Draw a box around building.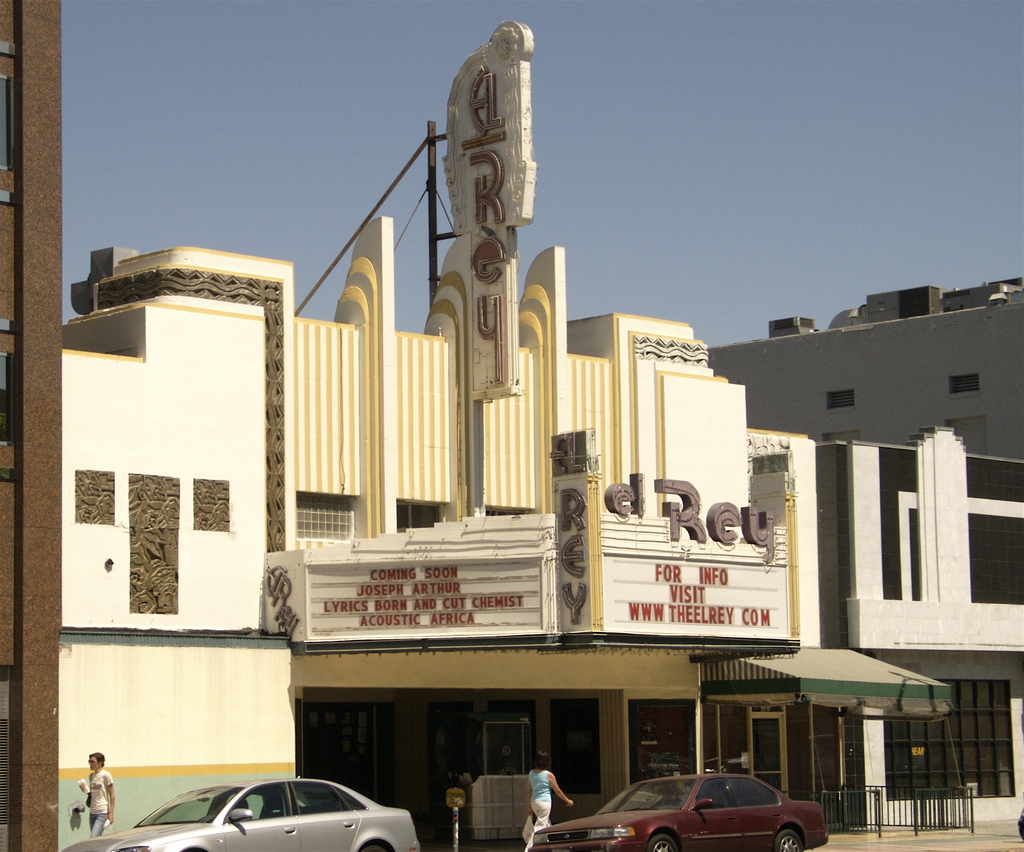
pyautogui.locateOnScreen(59, 246, 294, 851).
